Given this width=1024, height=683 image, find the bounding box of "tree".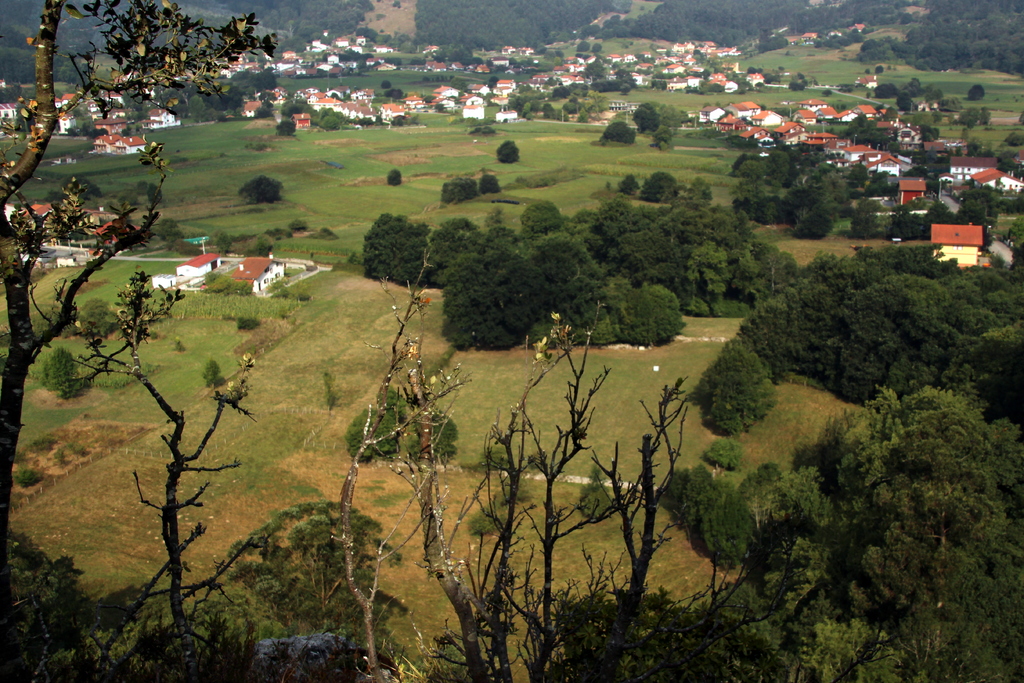
crop(49, 173, 104, 203).
